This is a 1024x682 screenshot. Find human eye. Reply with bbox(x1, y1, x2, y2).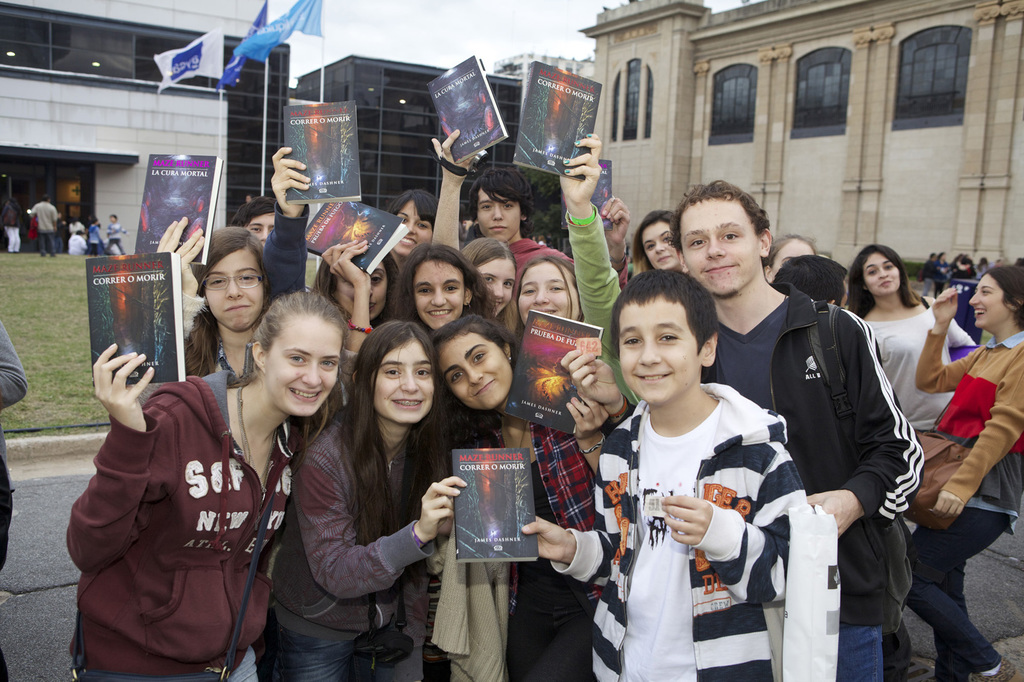
bbox(289, 353, 305, 366).
